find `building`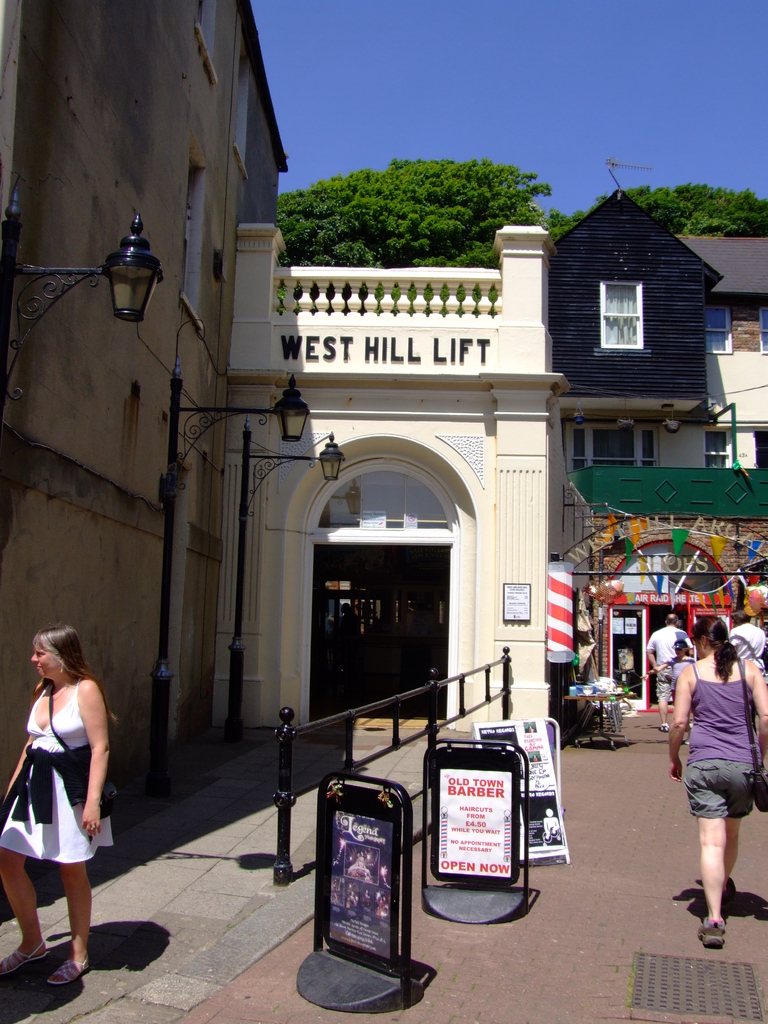
{"x1": 0, "y1": 1, "x2": 289, "y2": 799}
